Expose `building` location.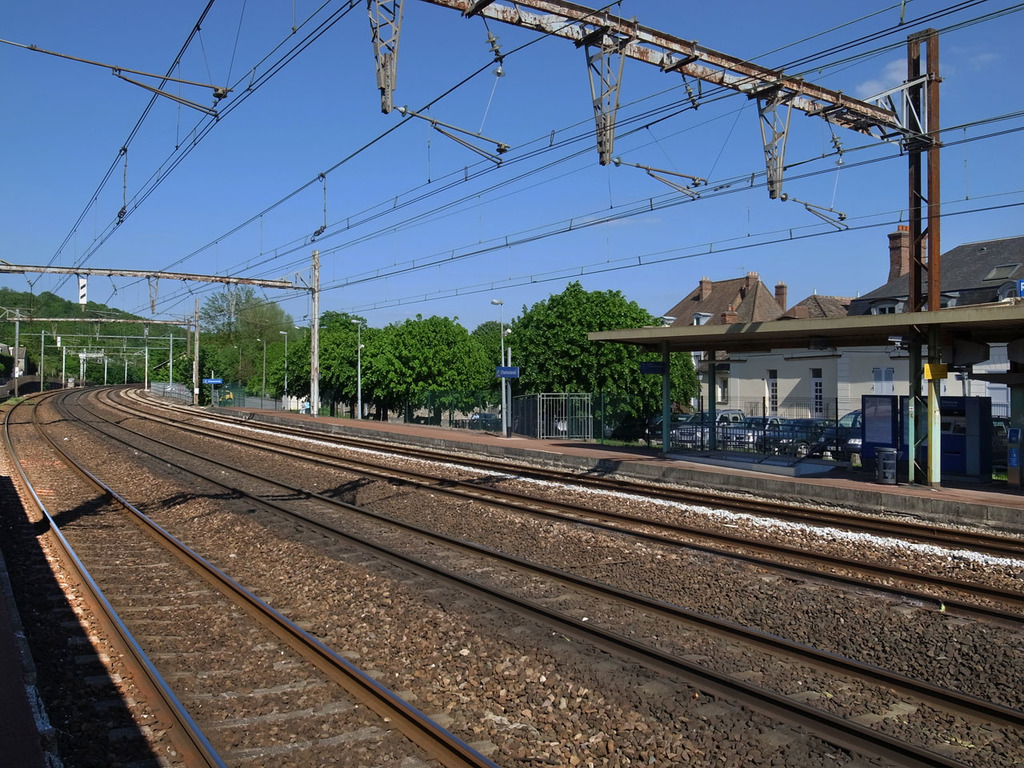
Exposed at region(684, 242, 1023, 486).
